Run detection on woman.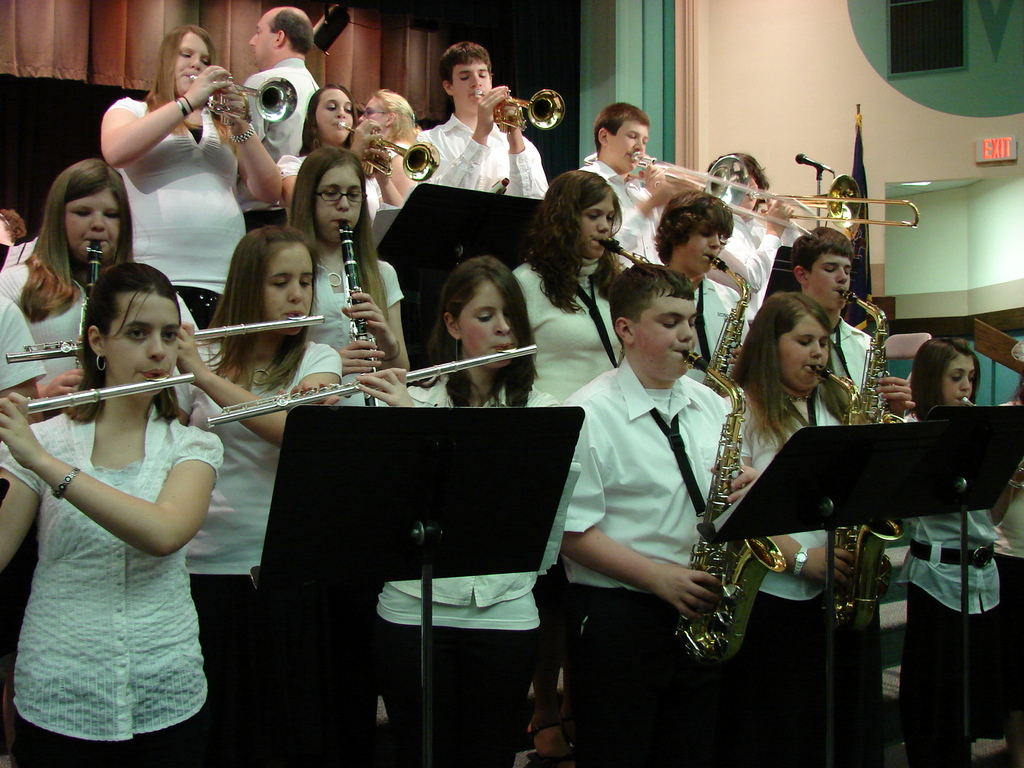
Result: 353,89,427,229.
